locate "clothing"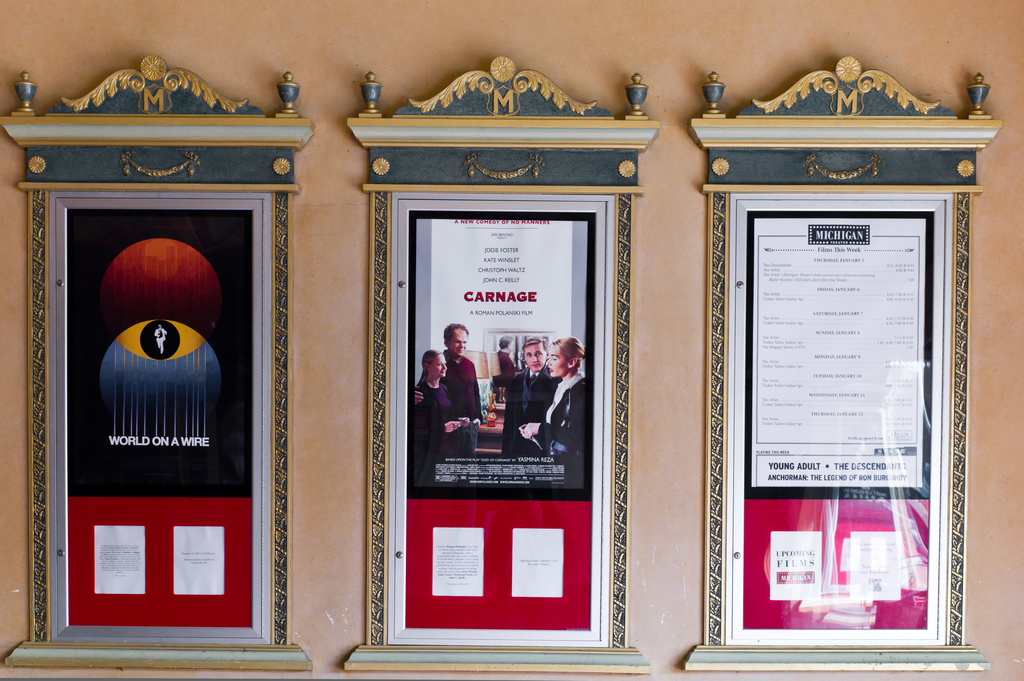
500:363:556:458
